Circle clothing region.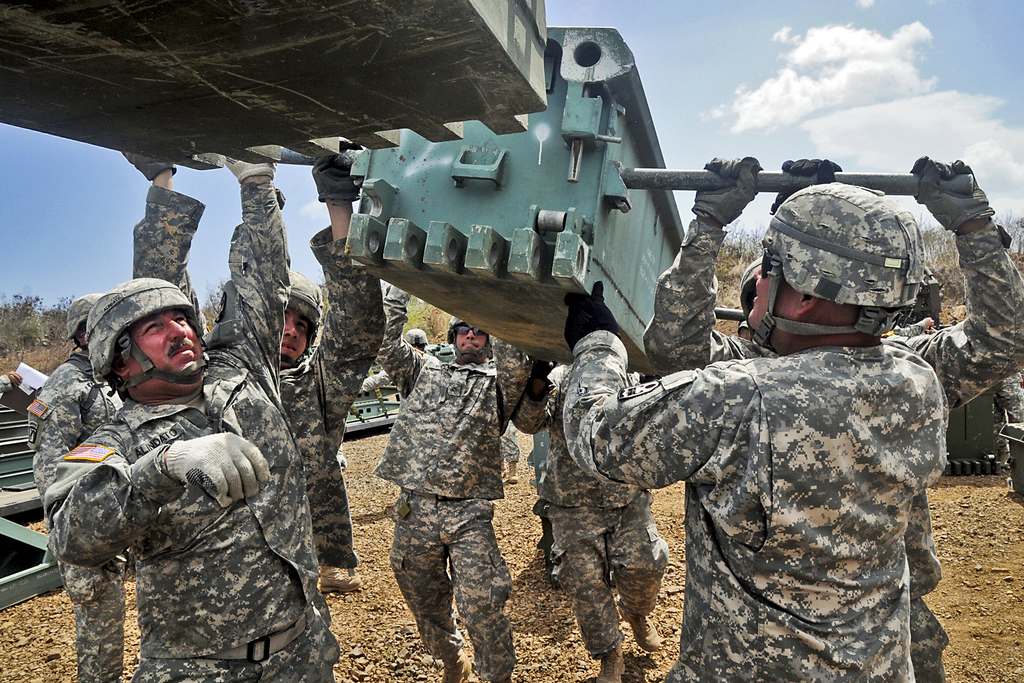
Region: rect(511, 365, 669, 654).
